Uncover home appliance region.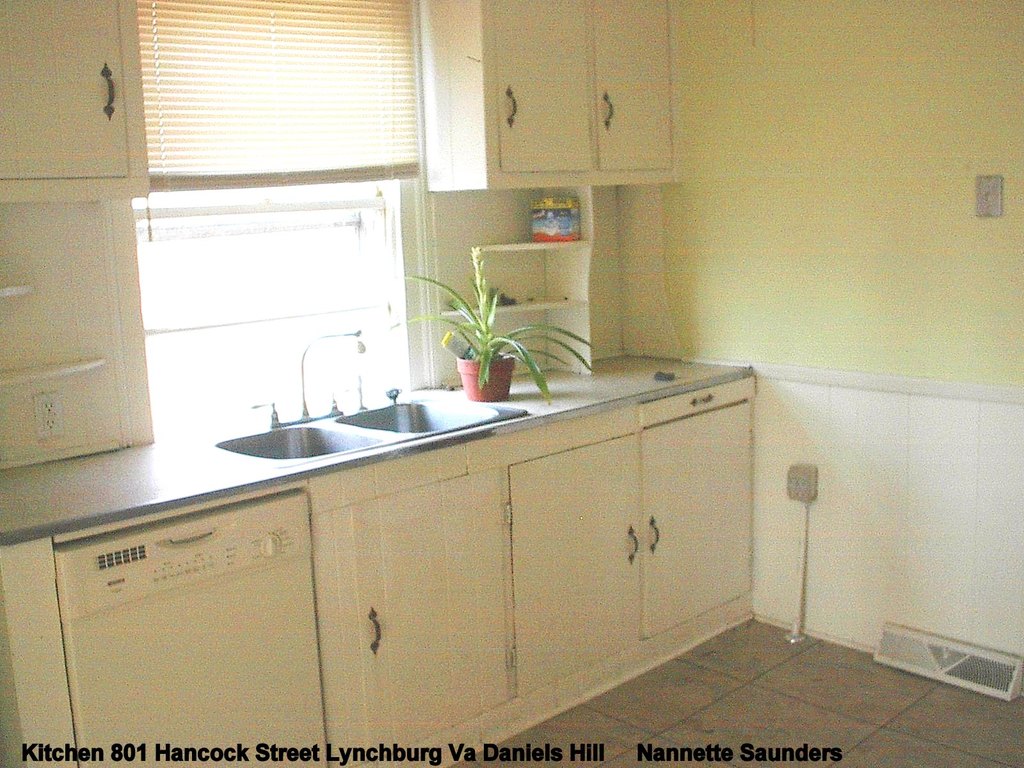
Uncovered: (x1=32, y1=468, x2=360, y2=747).
